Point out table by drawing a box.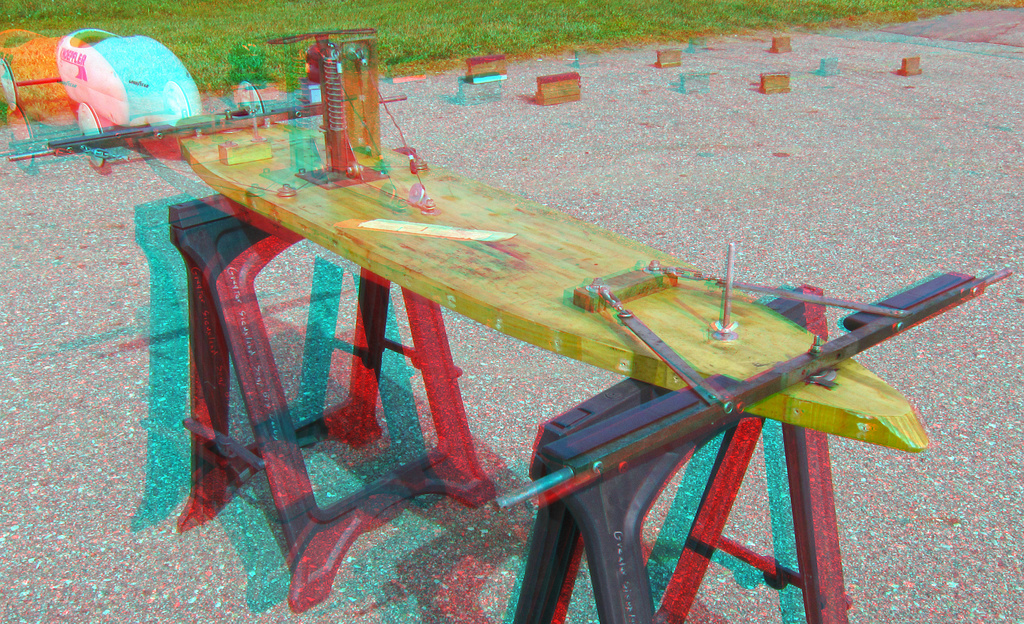
93,56,853,573.
